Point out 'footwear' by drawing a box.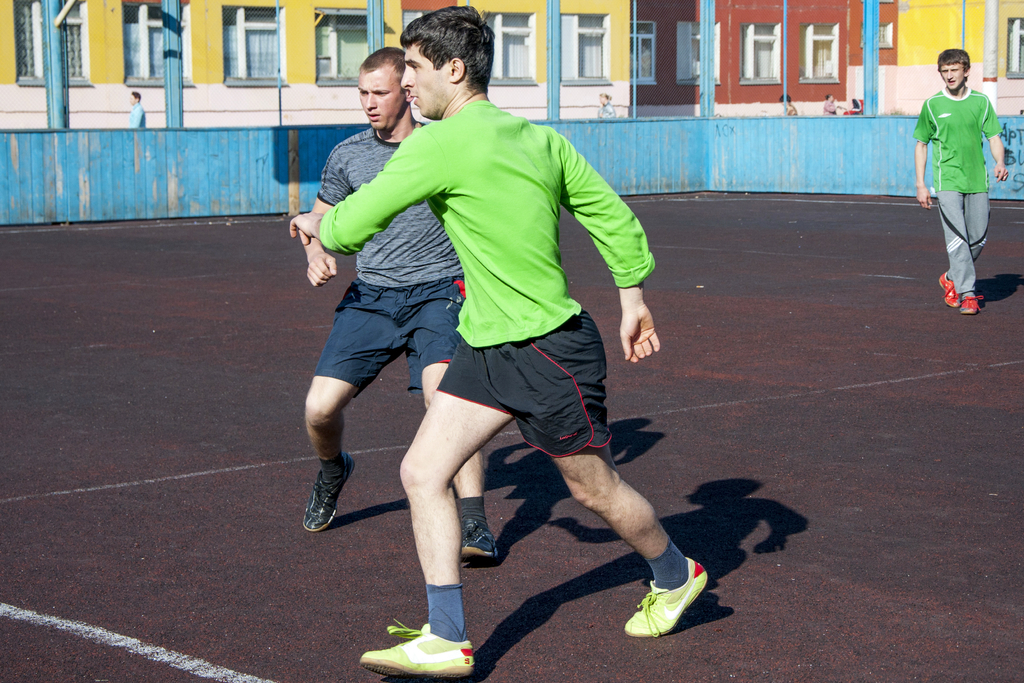
l=356, t=619, r=477, b=681.
